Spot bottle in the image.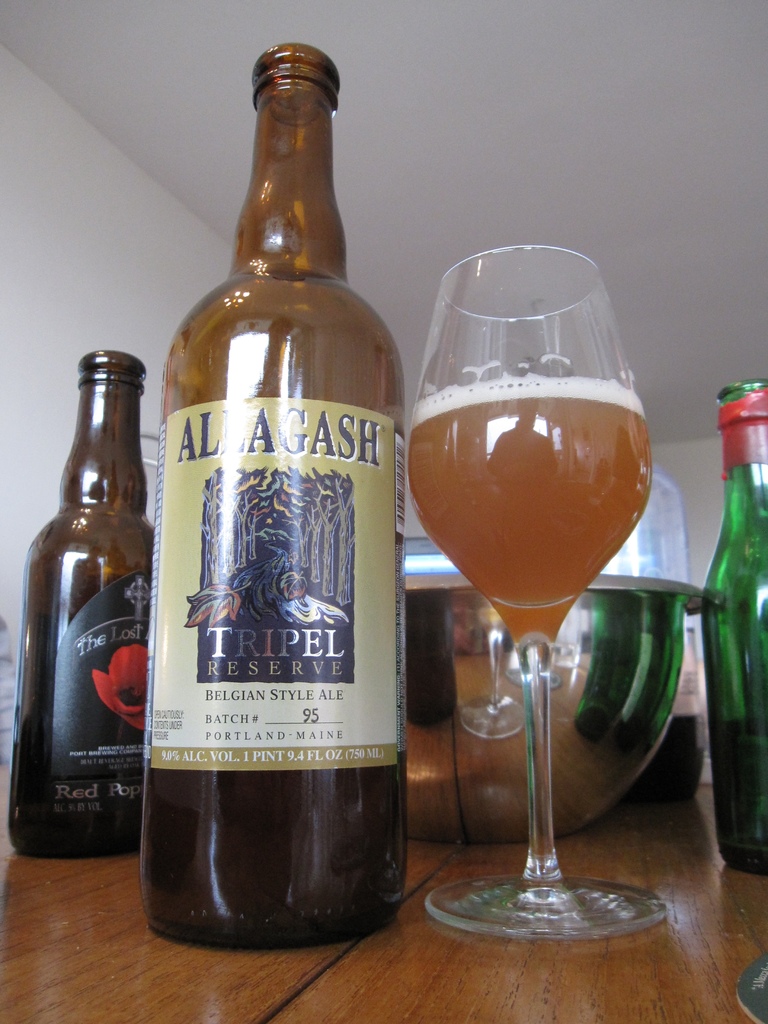
bottle found at x1=134 y1=38 x2=410 y2=958.
